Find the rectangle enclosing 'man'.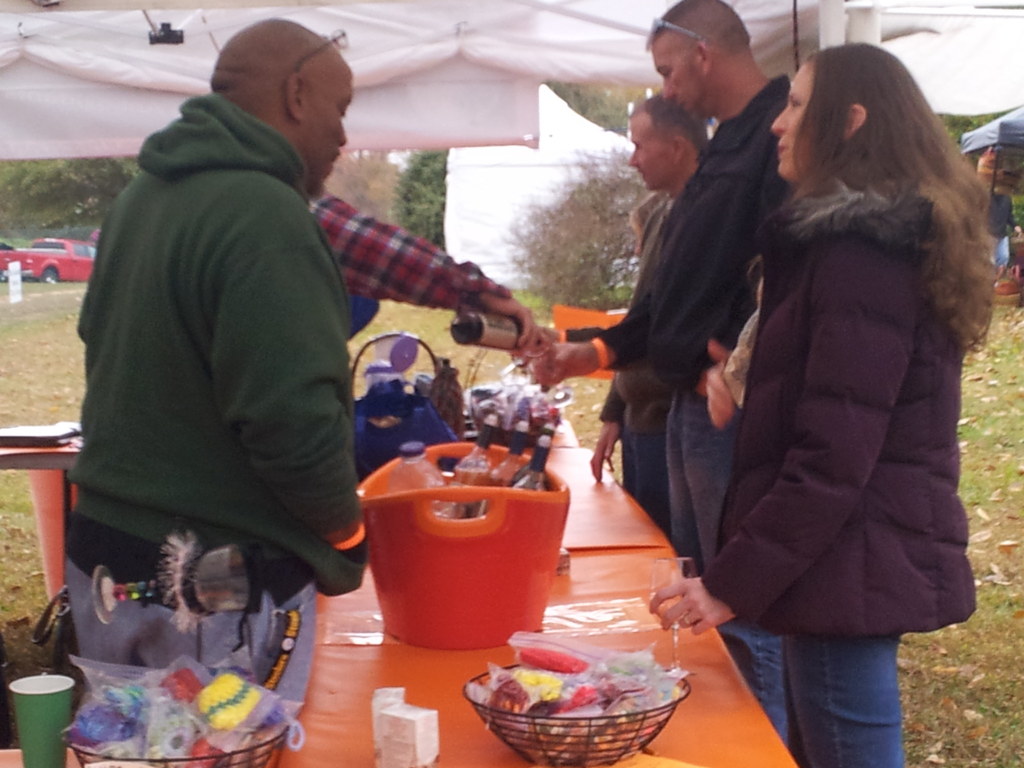
515 90 712 543.
